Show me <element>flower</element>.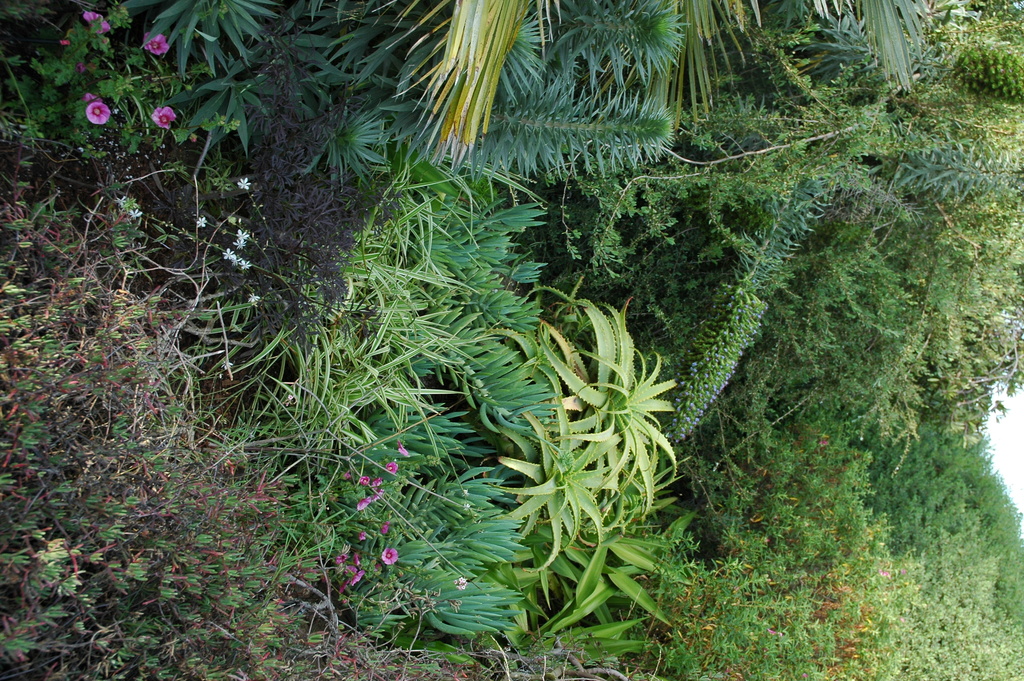
<element>flower</element> is here: left=371, top=488, right=385, bottom=502.
